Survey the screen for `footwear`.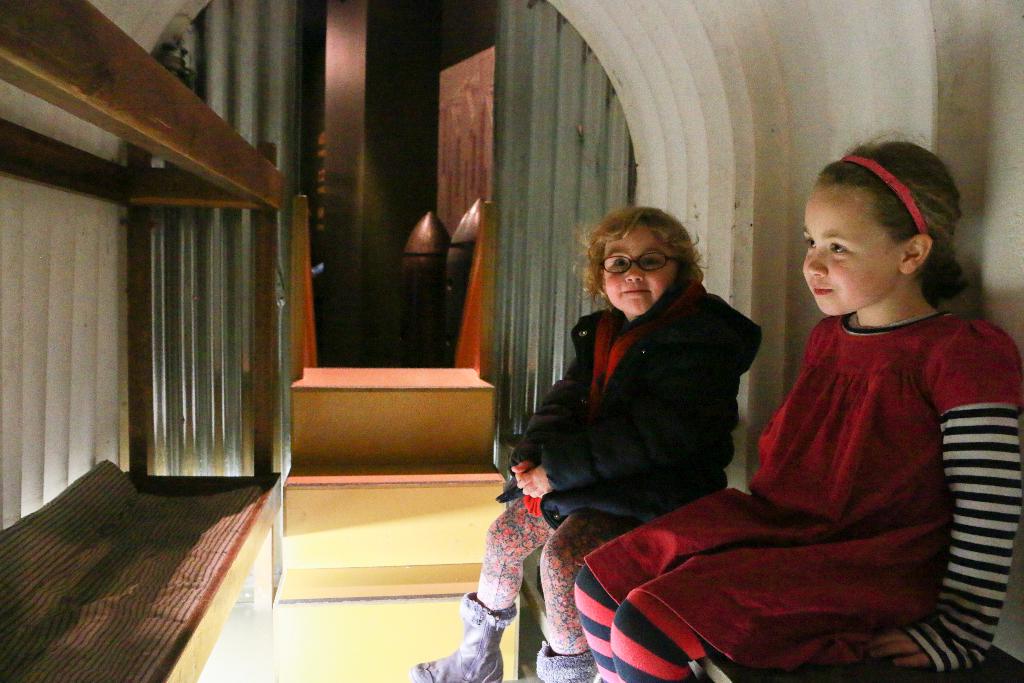
Survey found: 411:587:515:682.
